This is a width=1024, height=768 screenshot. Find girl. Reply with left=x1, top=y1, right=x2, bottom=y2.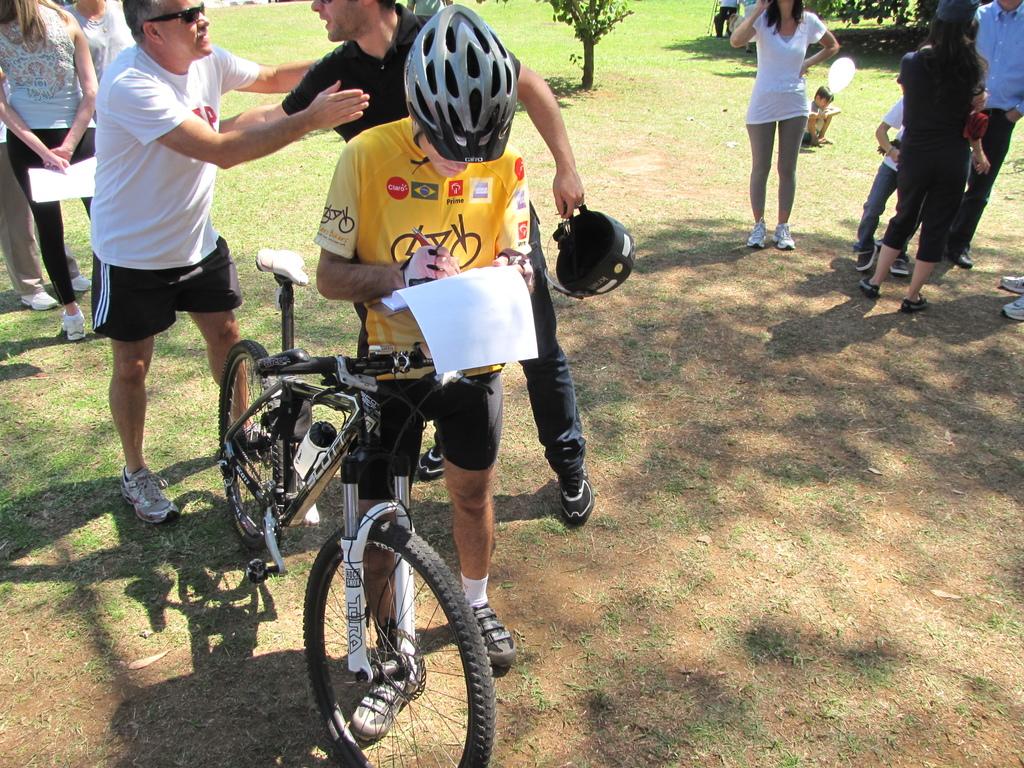
left=728, top=0, right=840, bottom=244.
